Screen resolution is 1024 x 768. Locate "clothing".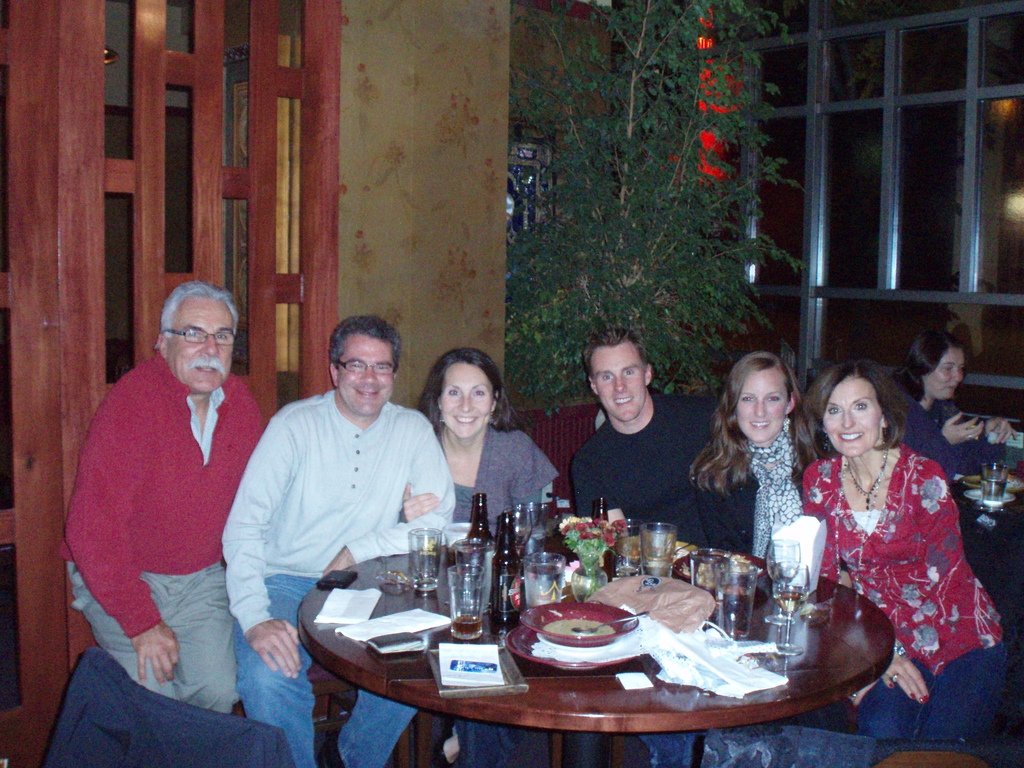
699,413,838,559.
